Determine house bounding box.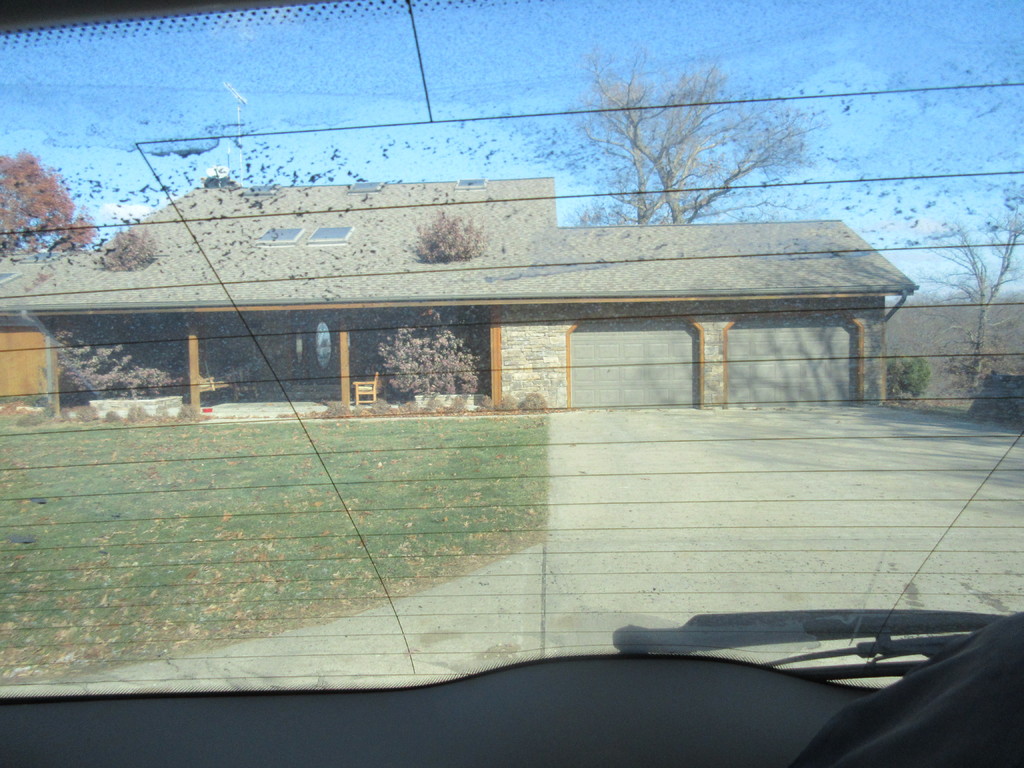
Determined: {"left": 65, "top": 144, "right": 938, "bottom": 454}.
